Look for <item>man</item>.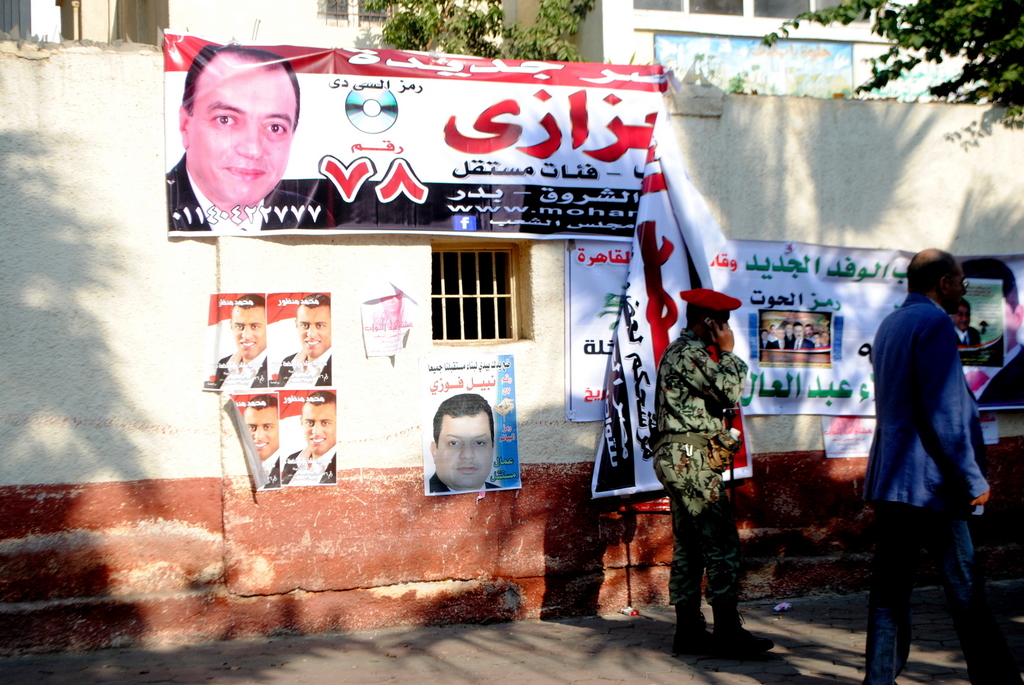
Found: (425,393,504,496).
